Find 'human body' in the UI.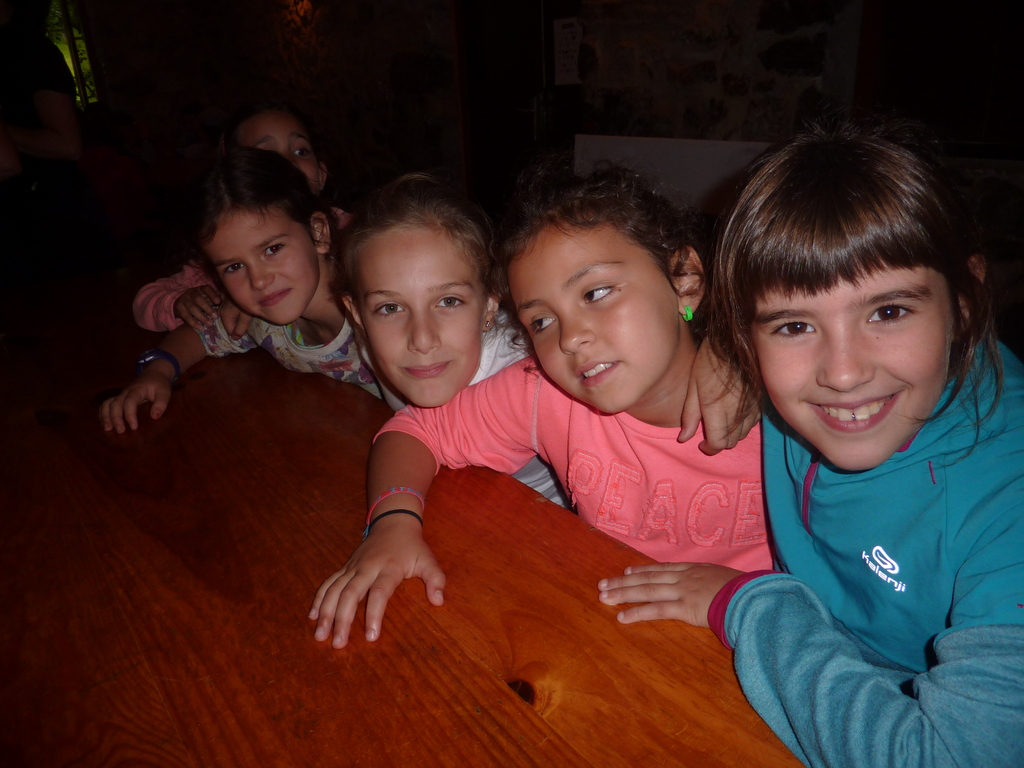
UI element at BBox(92, 135, 379, 409).
